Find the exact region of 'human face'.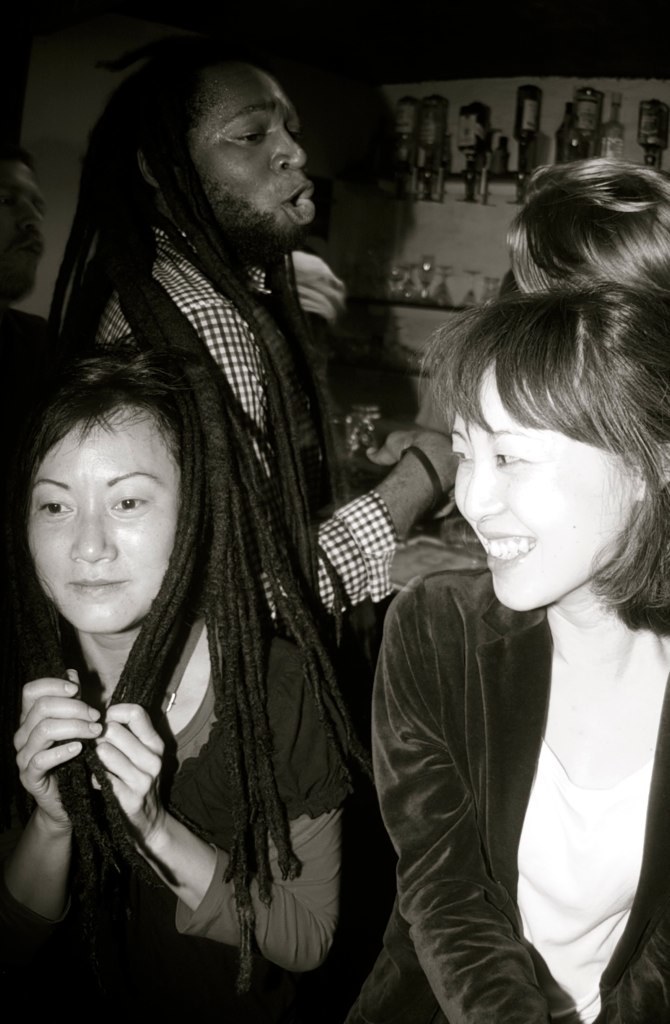
Exact region: (27,394,183,644).
